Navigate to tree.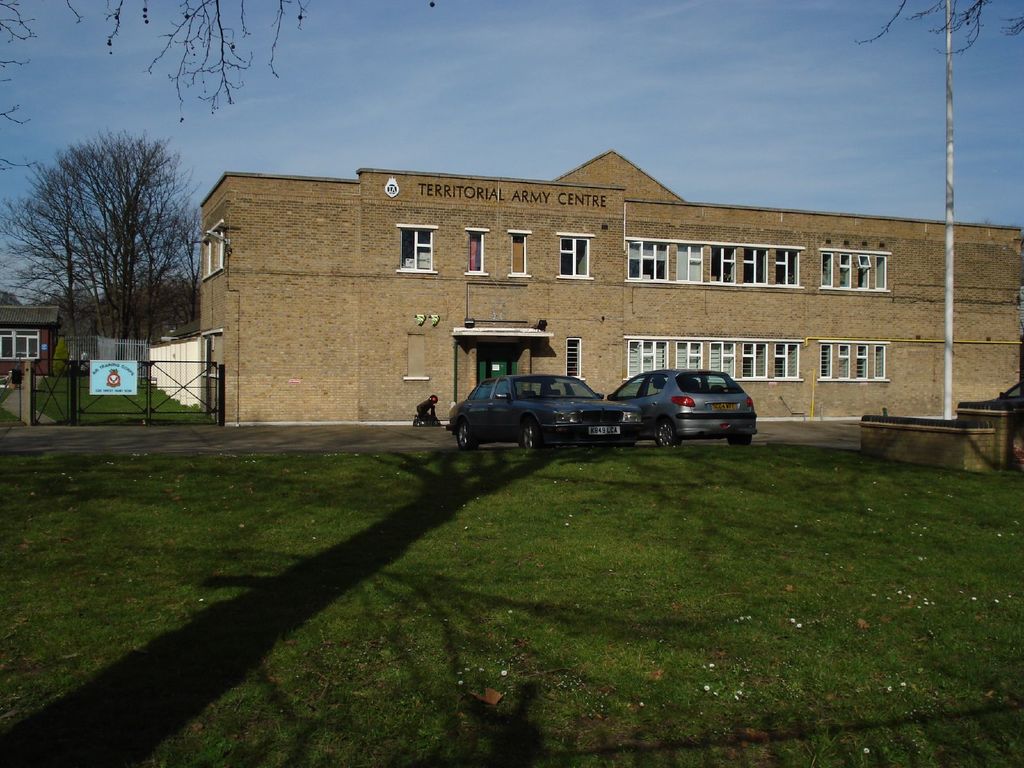
Navigation target: 851/0/1023/58.
